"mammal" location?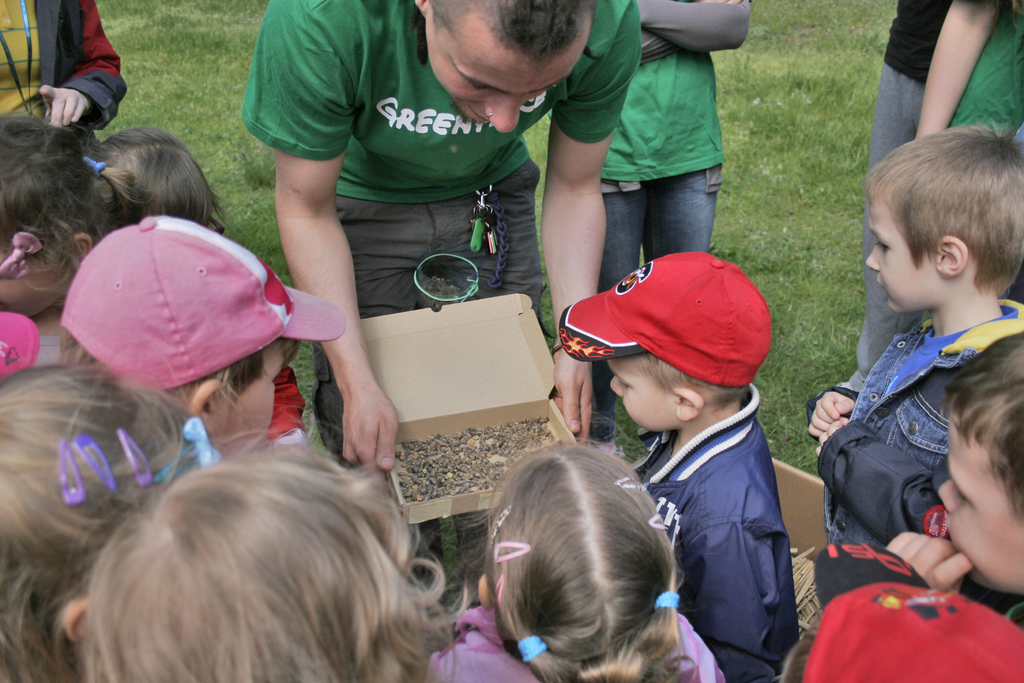
rect(836, 0, 953, 391)
